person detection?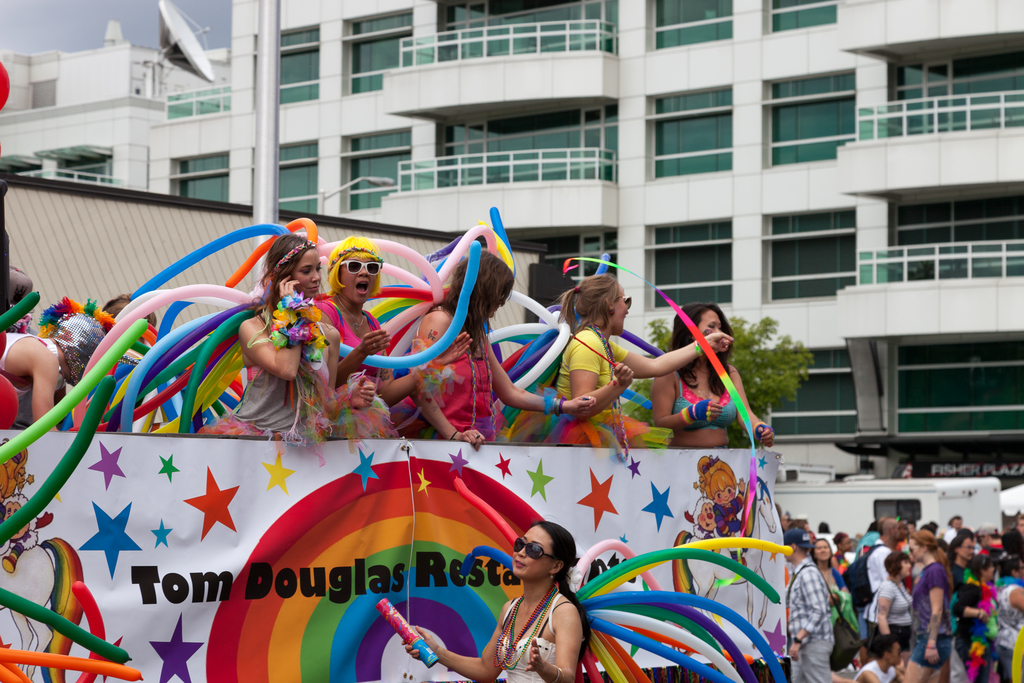
945:524:979:650
